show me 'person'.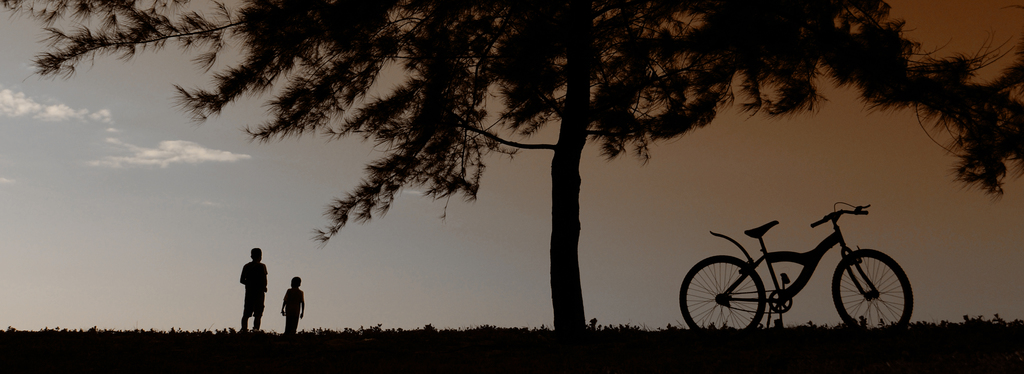
'person' is here: region(224, 246, 266, 332).
